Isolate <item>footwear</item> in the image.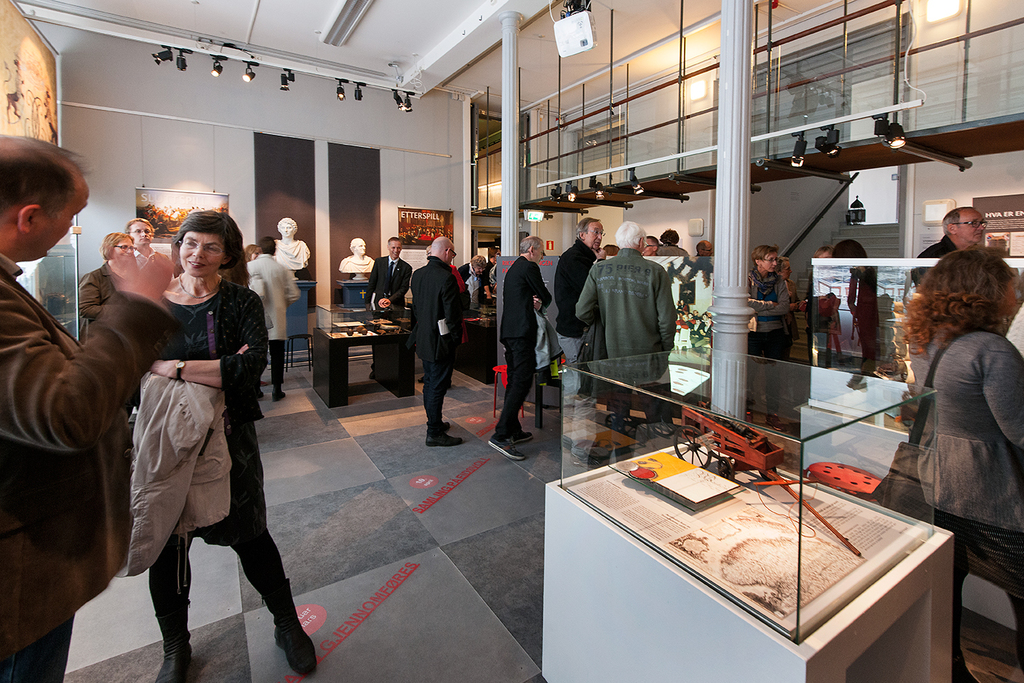
Isolated region: bbox=(512, 425, 534, 445).
